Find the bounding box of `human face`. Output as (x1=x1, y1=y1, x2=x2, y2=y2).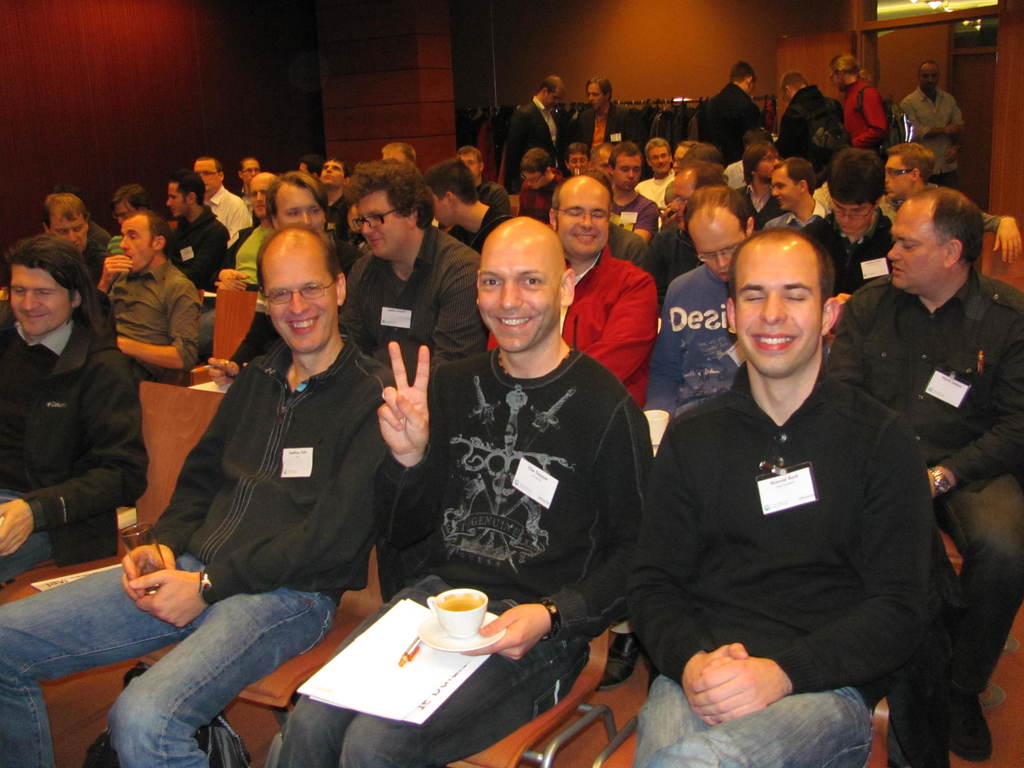
(x1=886, y1=206, x2=943, y2=294).
